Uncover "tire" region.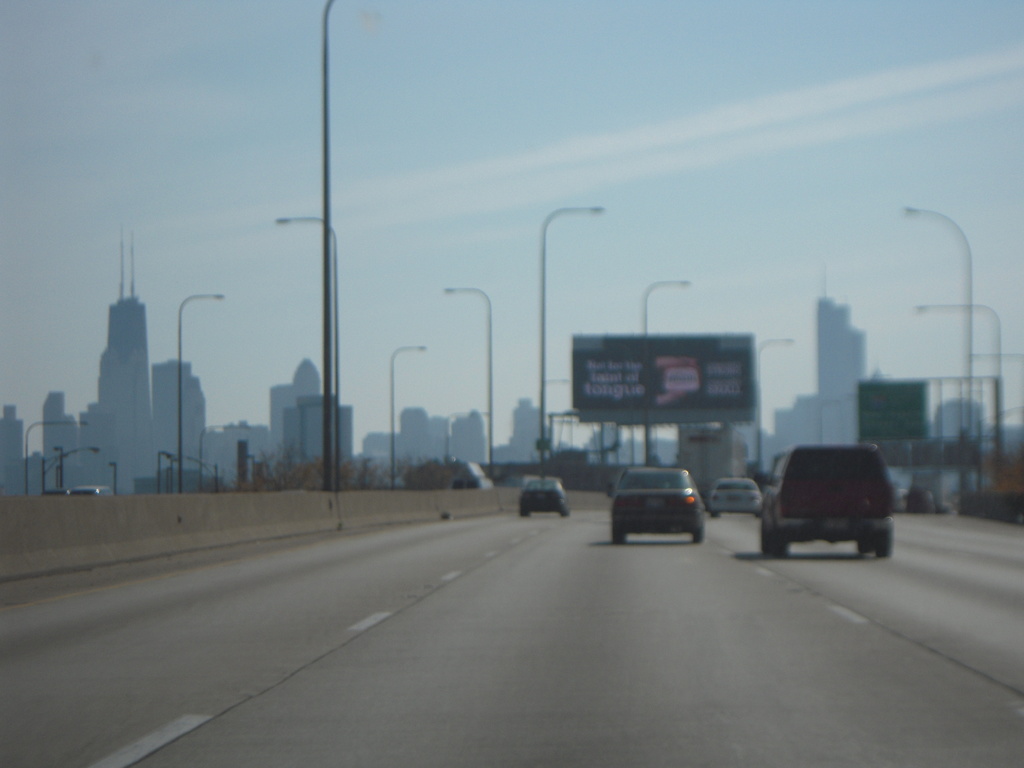
Uncovered: box(767, 529, 788, 557).
